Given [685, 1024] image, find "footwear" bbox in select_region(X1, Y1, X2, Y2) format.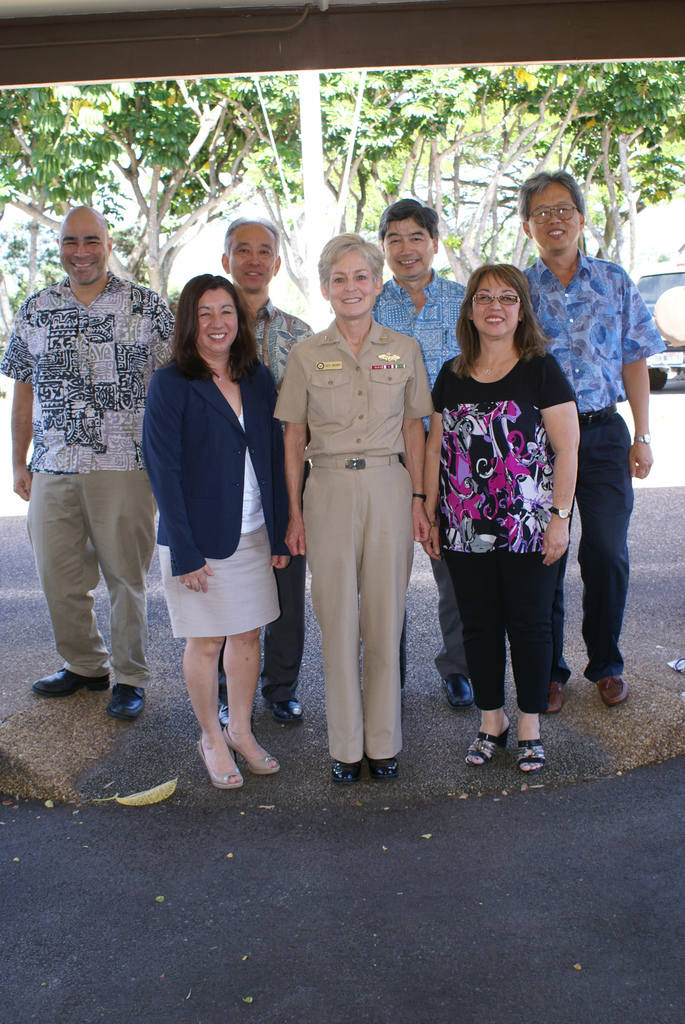
select_region(215, 701, 236, 729).
